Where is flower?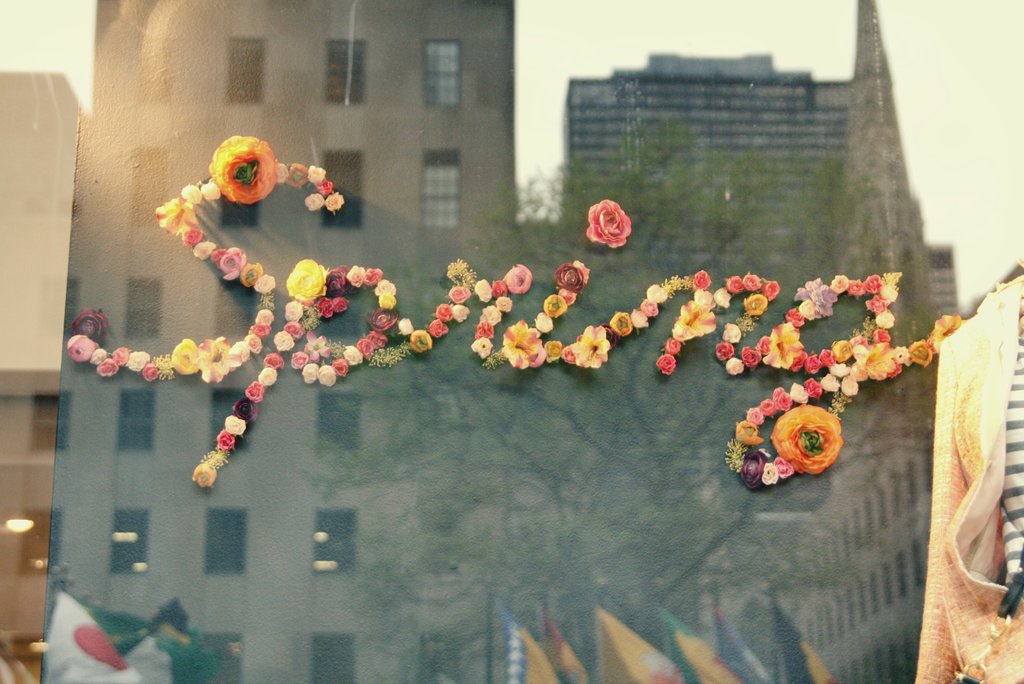
632, 307, 649, 329.
